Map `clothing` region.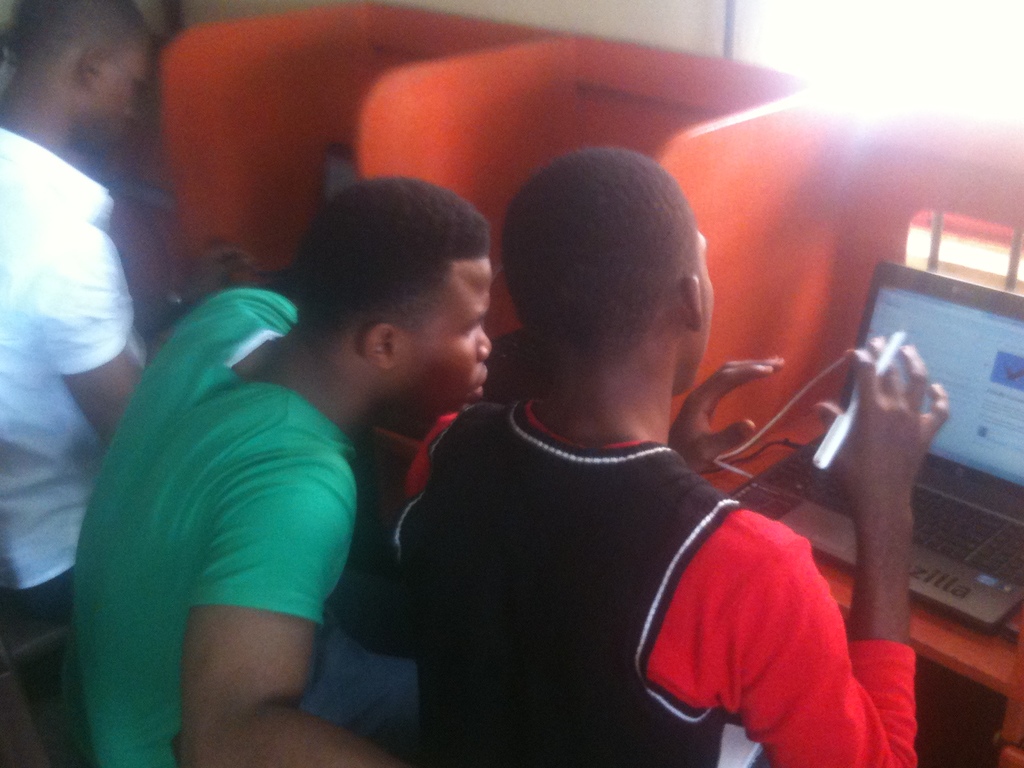
Mapped to detection(0, 108, 144, 617).
